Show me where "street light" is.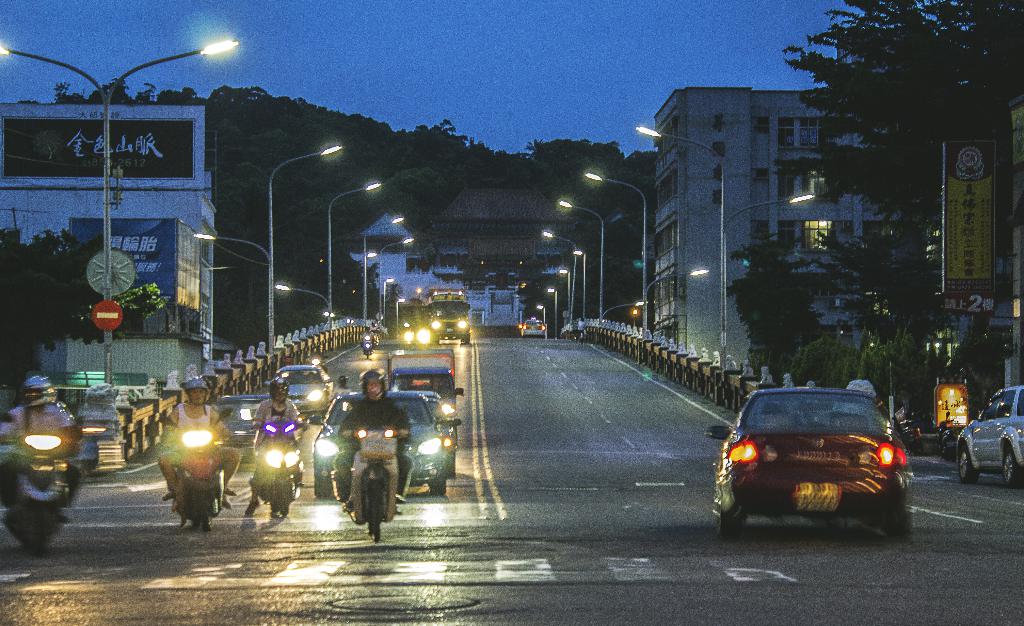
"street light" is at [left=541, top=231, right=582, bottom=324].
